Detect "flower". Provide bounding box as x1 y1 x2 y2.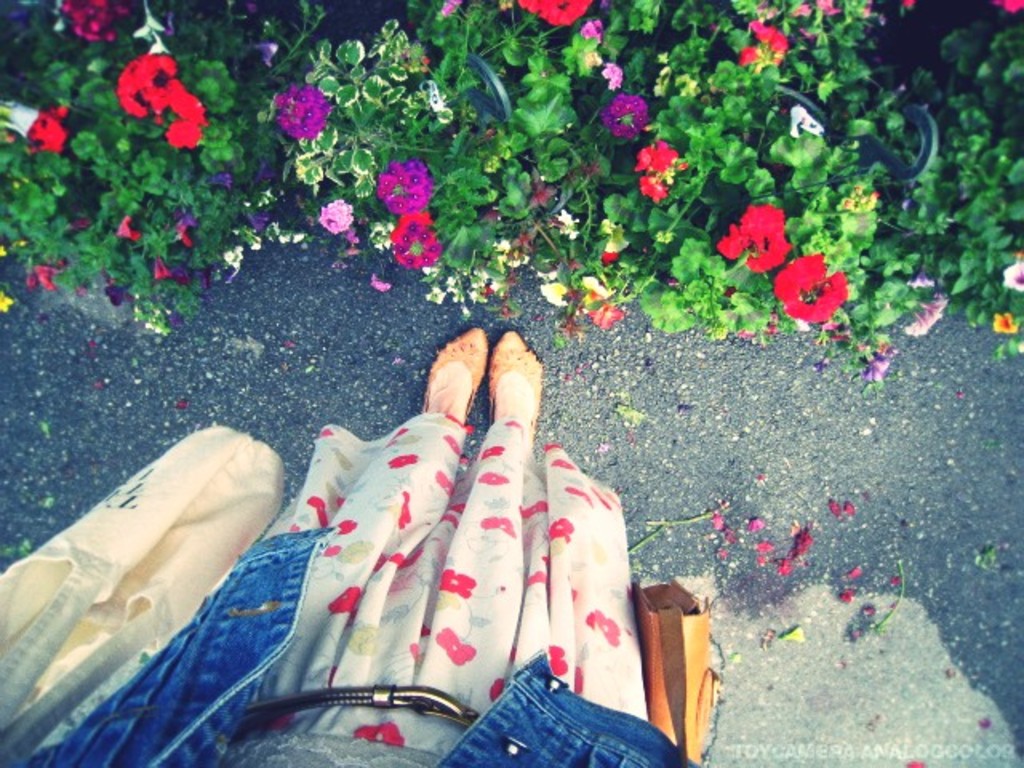
318 198 354 234.
